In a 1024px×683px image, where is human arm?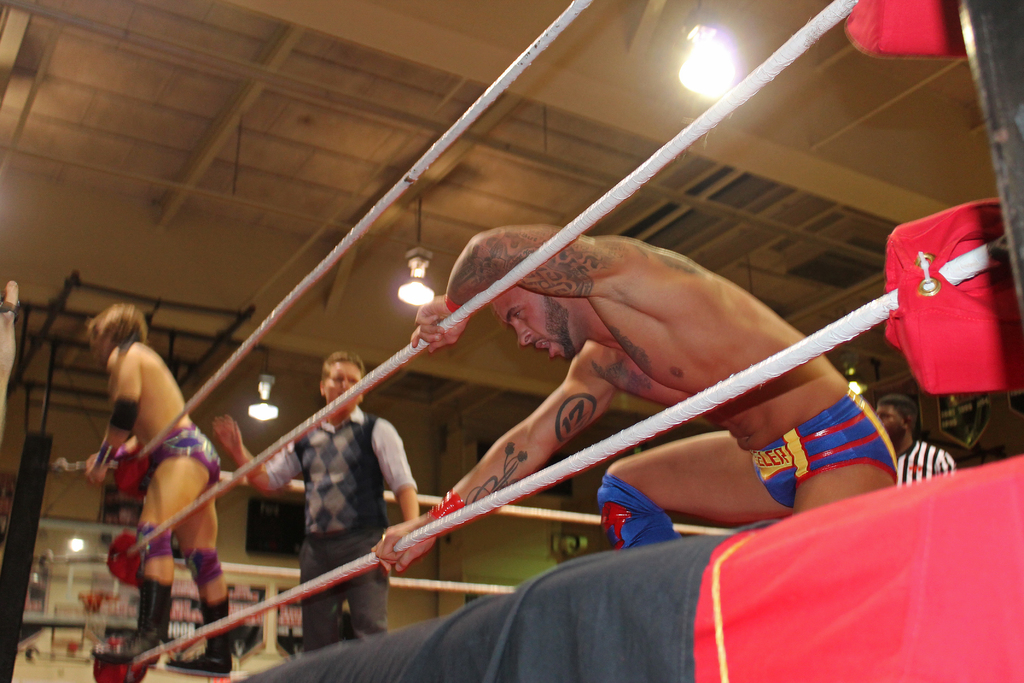
86,431,147,475.
